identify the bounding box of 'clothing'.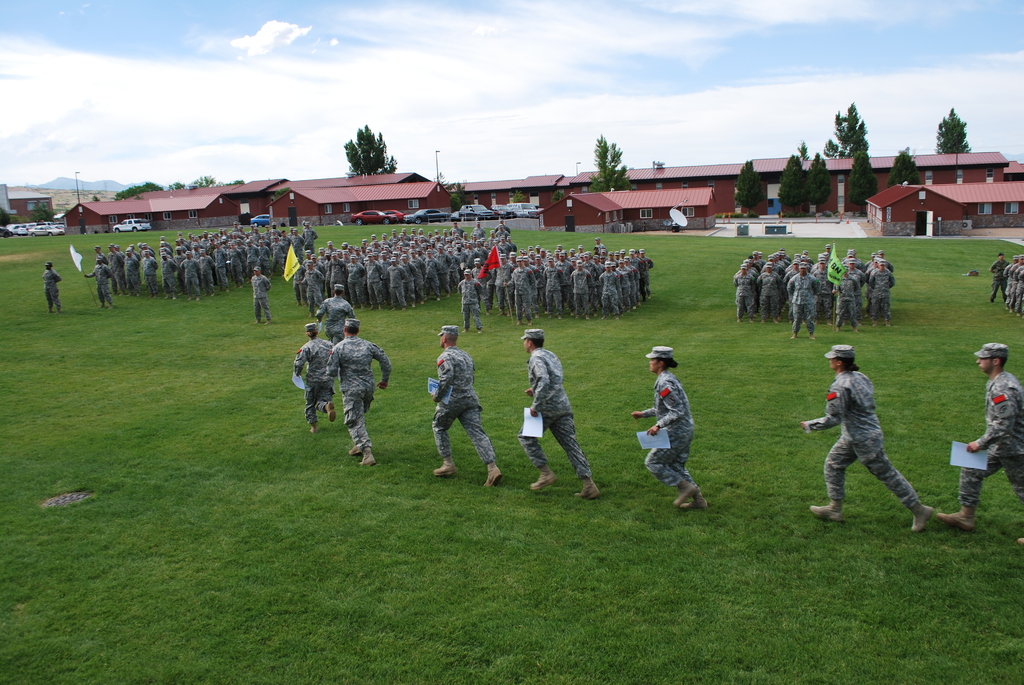
crop(317, 294, 360, 344).
